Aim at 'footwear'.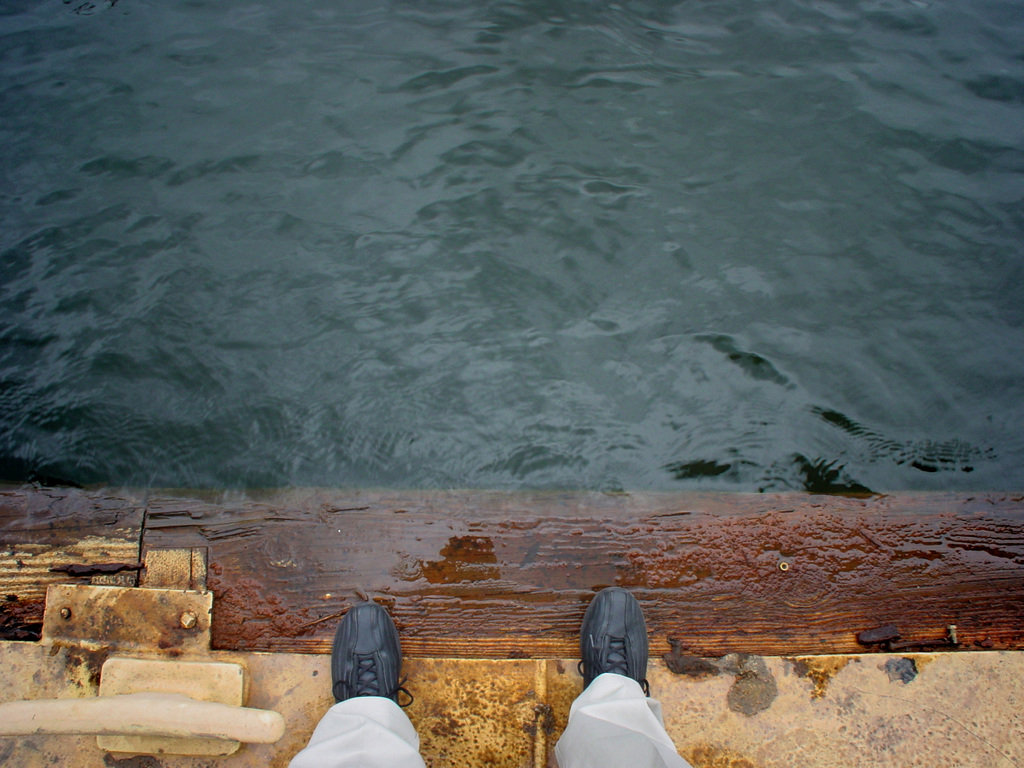
Aimed at select_region(317, 614, 403, 741).
